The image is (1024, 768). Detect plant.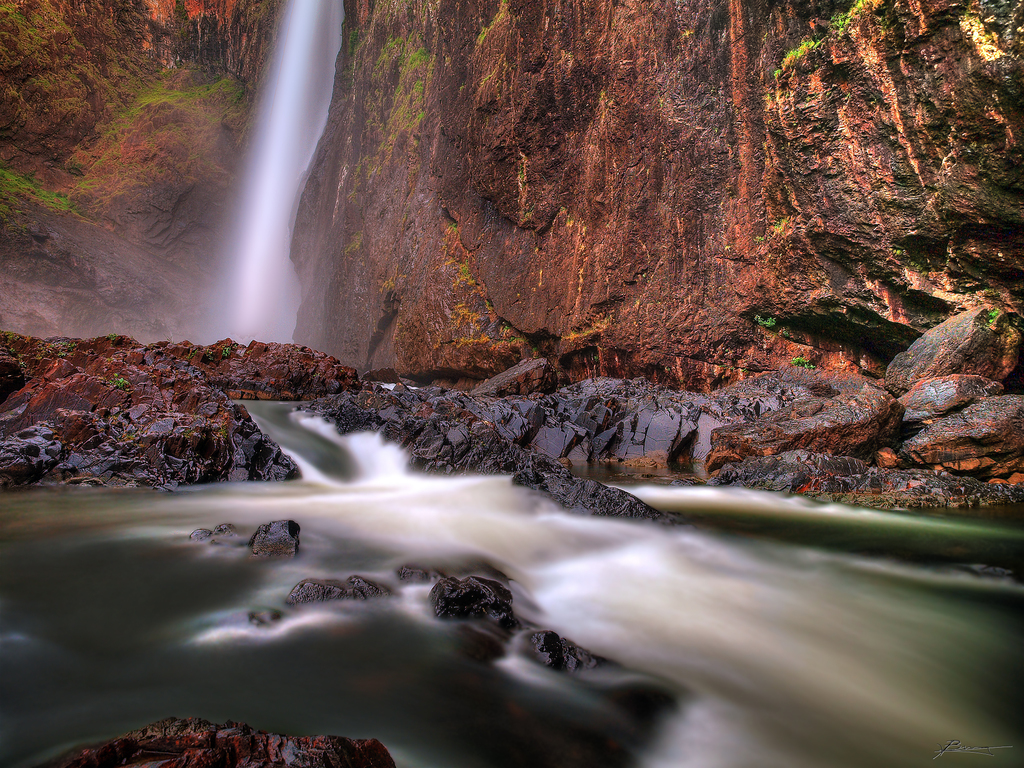
Detection: [184, 345, 198, 361].
